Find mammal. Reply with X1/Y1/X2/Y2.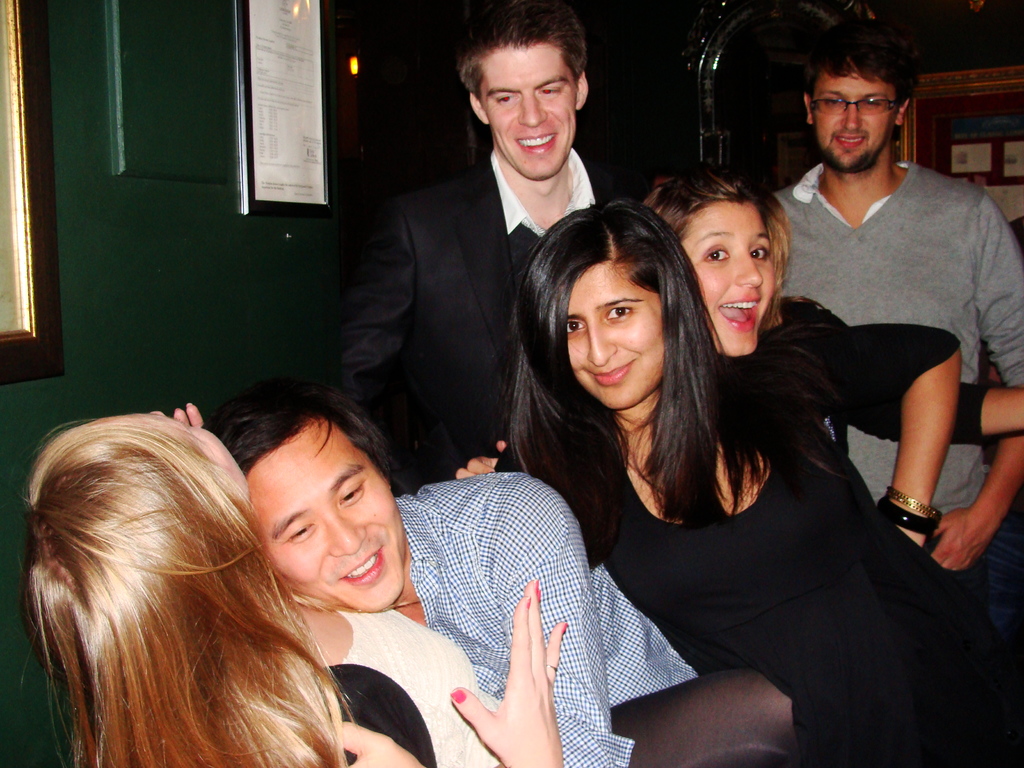
305/0/659/490.
